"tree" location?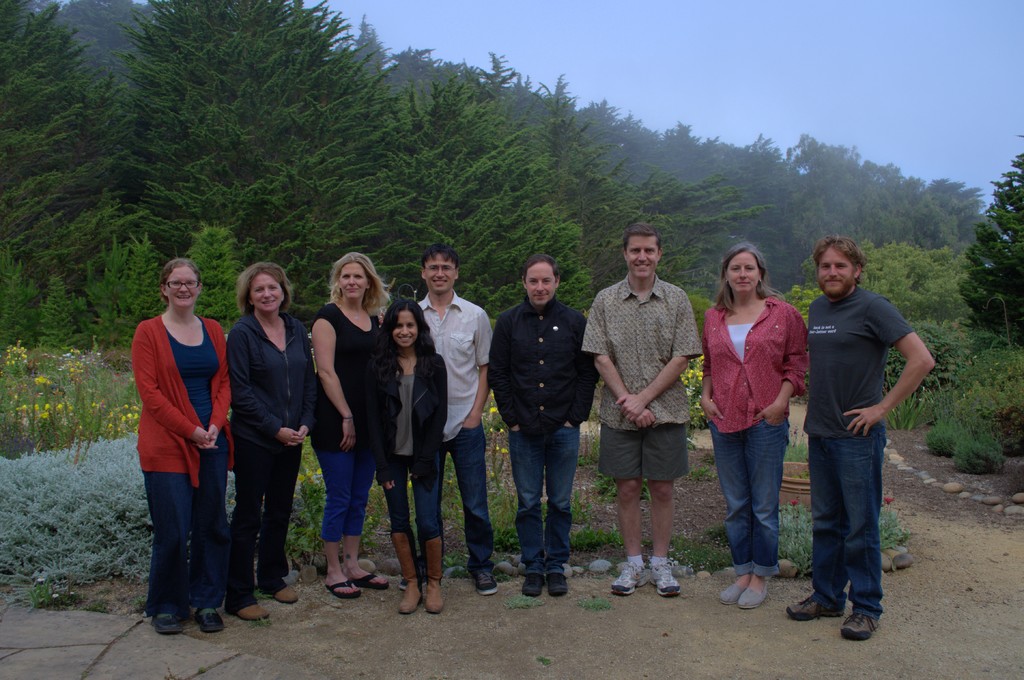
x1=88, y1=232, x2=164, y2=346
